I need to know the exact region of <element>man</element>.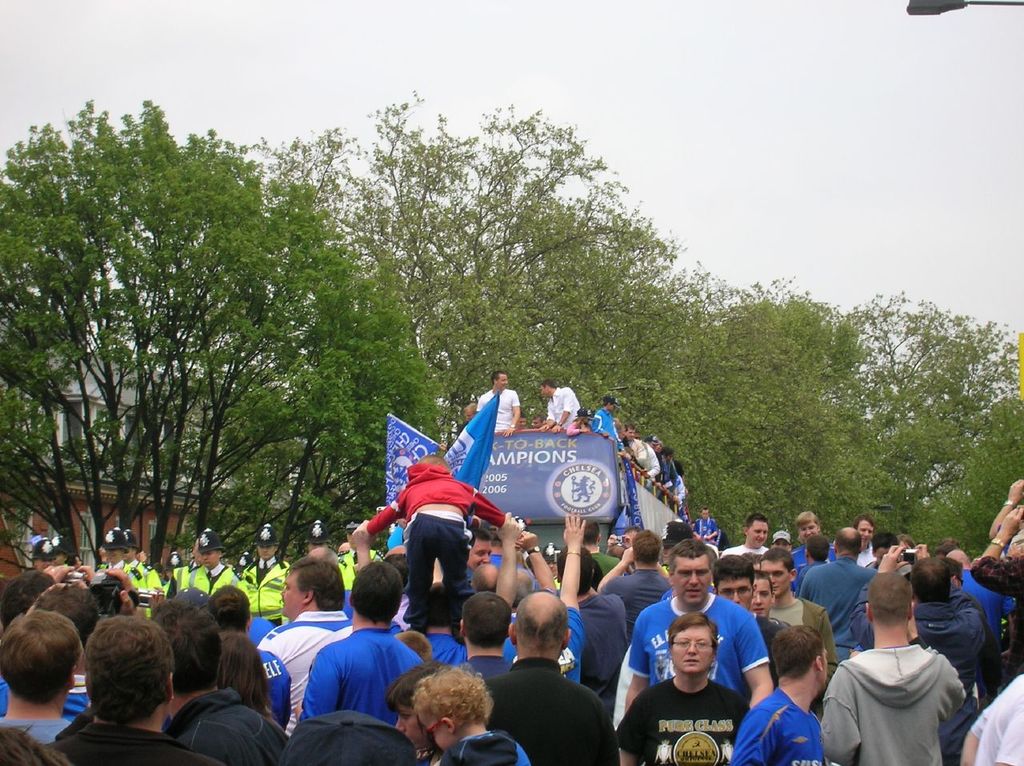
Region: (left=306, top=523, right=330, bottom=556).
